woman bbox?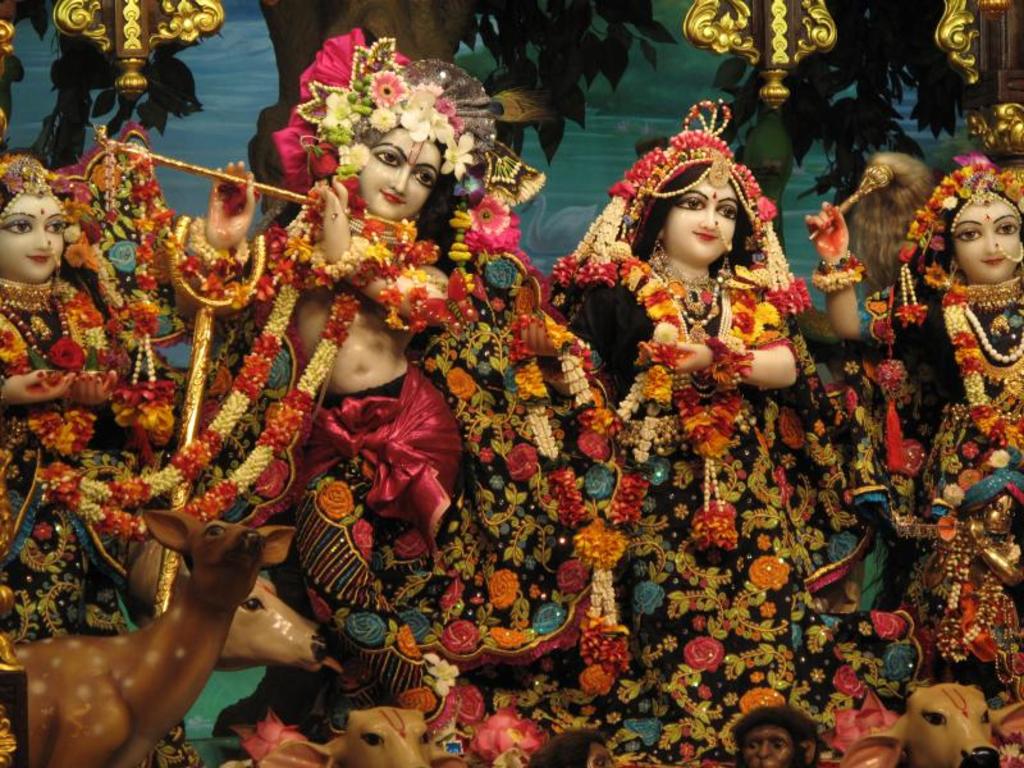
x1=803, y1=157, x2=1023, y2=700
